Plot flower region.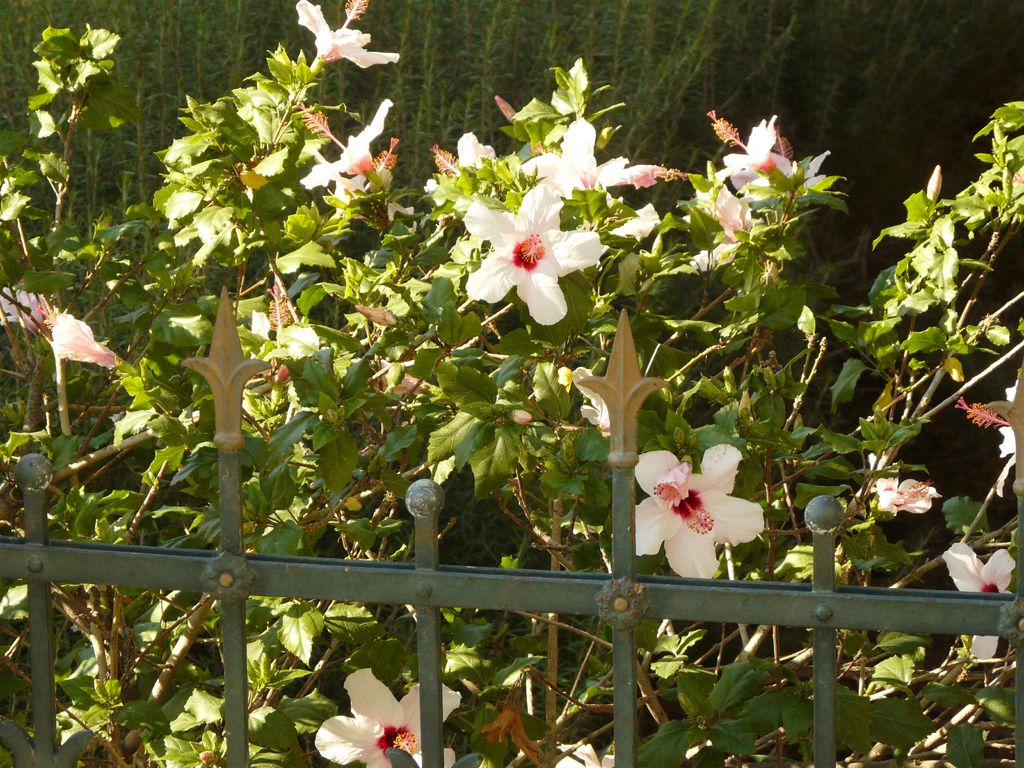
Plotted at x1=324, y1=136, x2=424, y2=226.
